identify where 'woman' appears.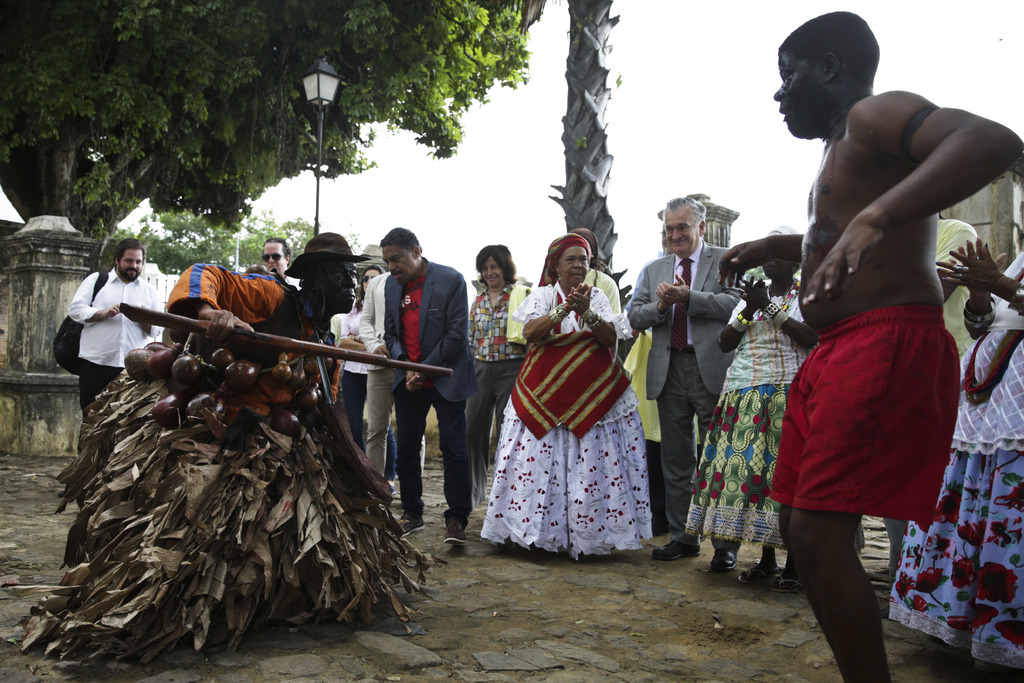
Appears at 334, 261, 390, 462.
